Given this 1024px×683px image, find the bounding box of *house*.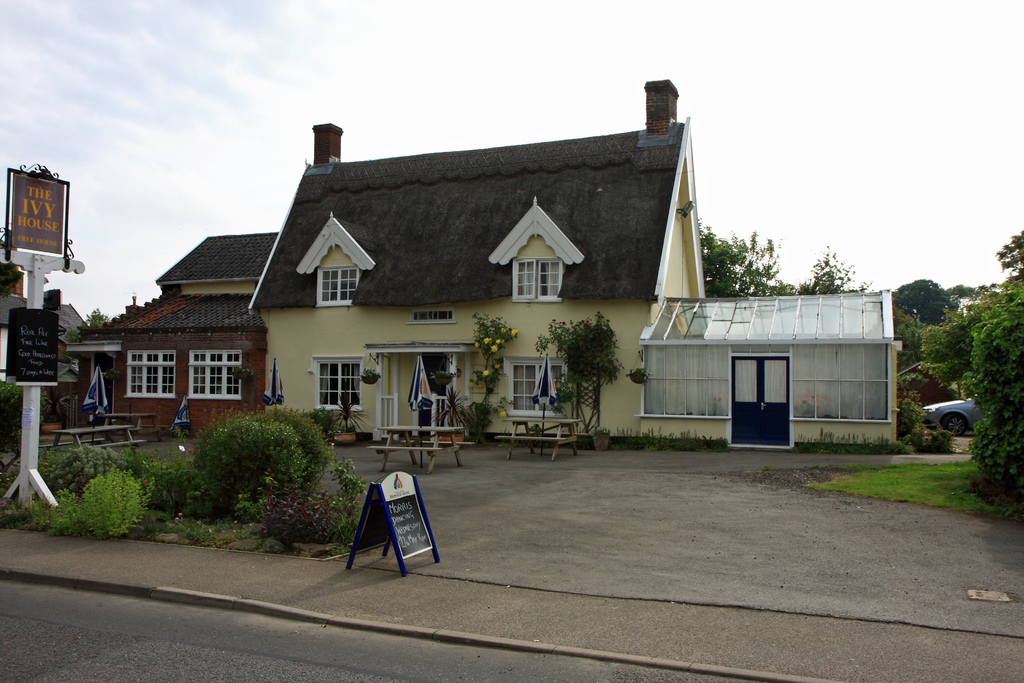
0:240:86:386.
